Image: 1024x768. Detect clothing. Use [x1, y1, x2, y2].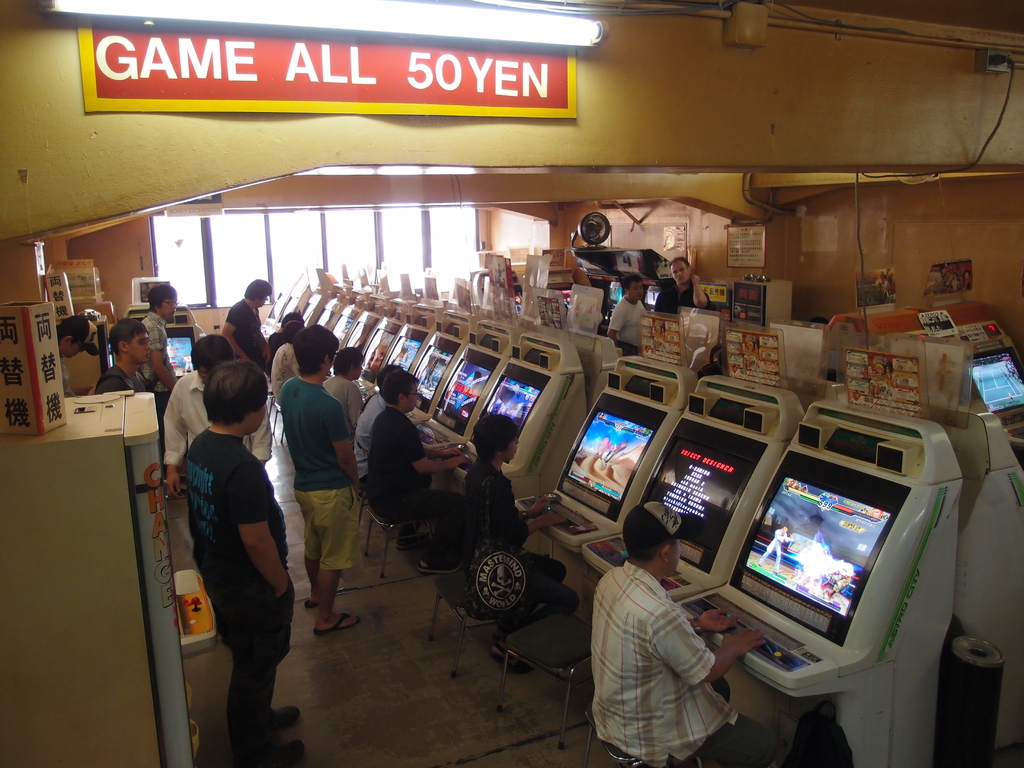
[90, 363, 164, 396].
